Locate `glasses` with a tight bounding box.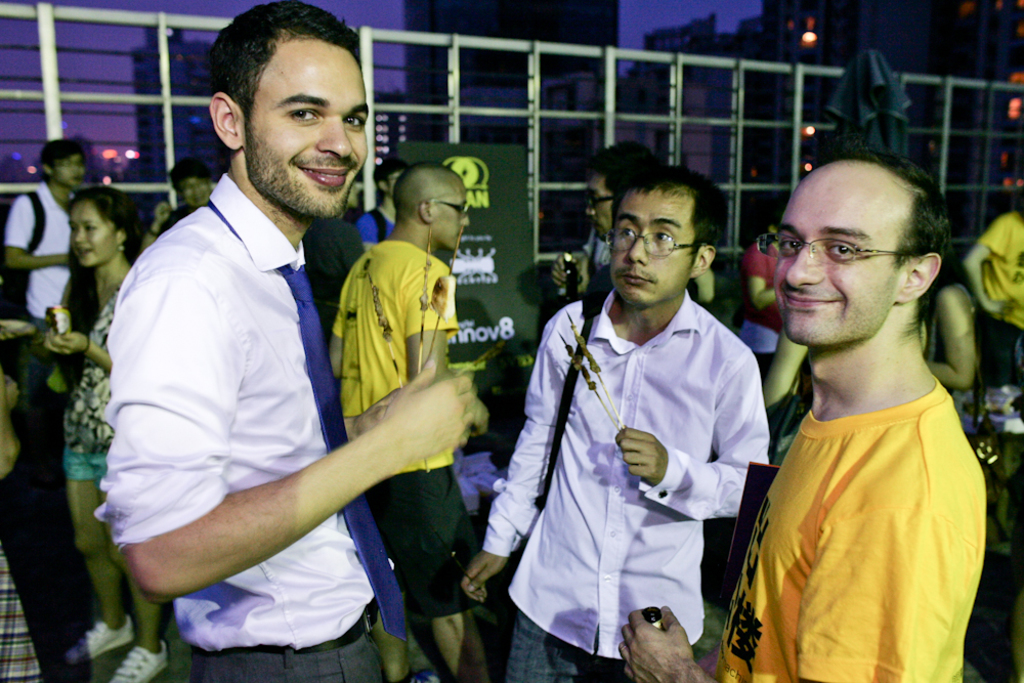
select_region(431, 196, 471, 219).
